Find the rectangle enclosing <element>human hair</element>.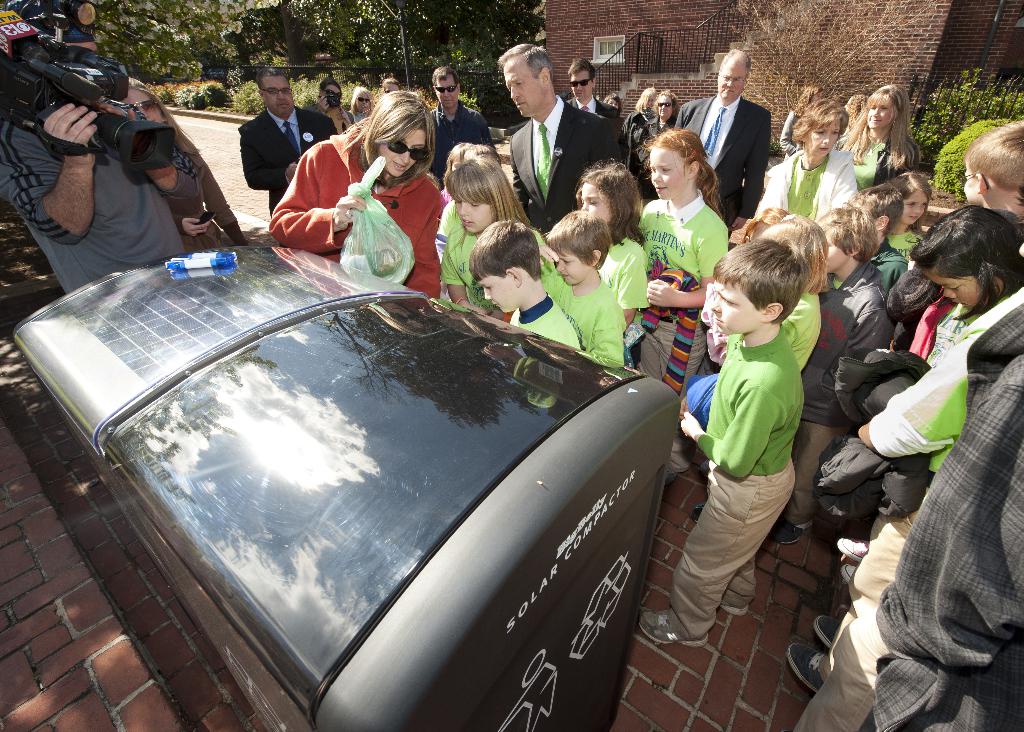
850/96/870/119.
